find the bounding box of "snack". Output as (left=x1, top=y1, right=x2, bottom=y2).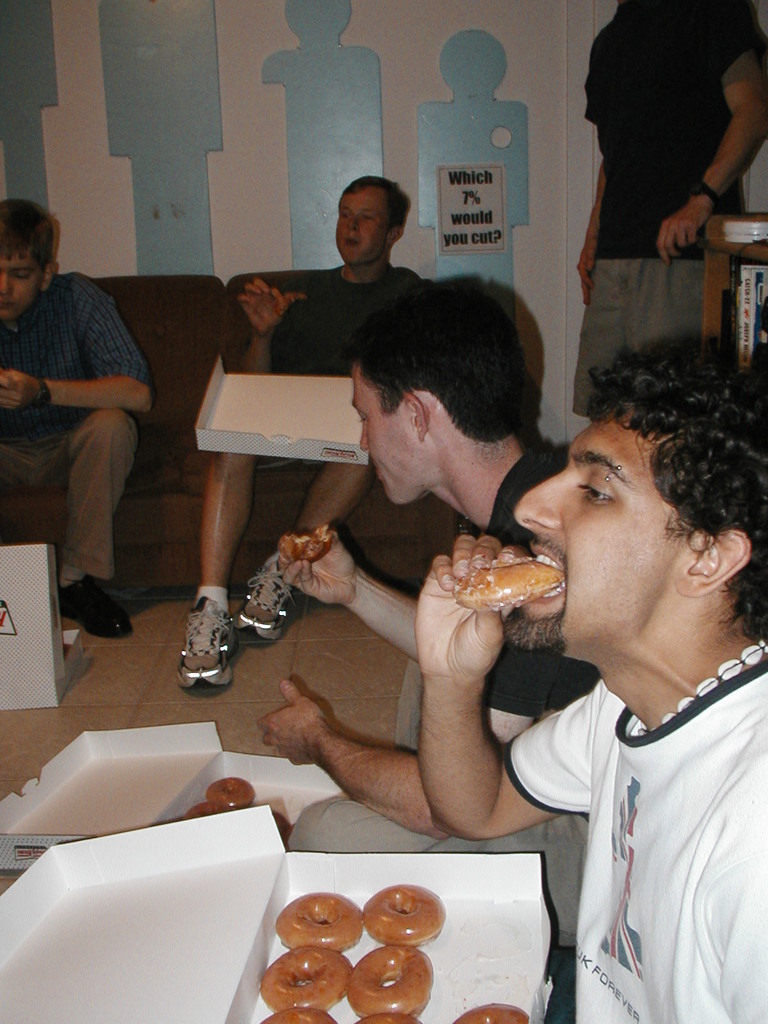
(left=451, top=555, right=570, bottom=614).
